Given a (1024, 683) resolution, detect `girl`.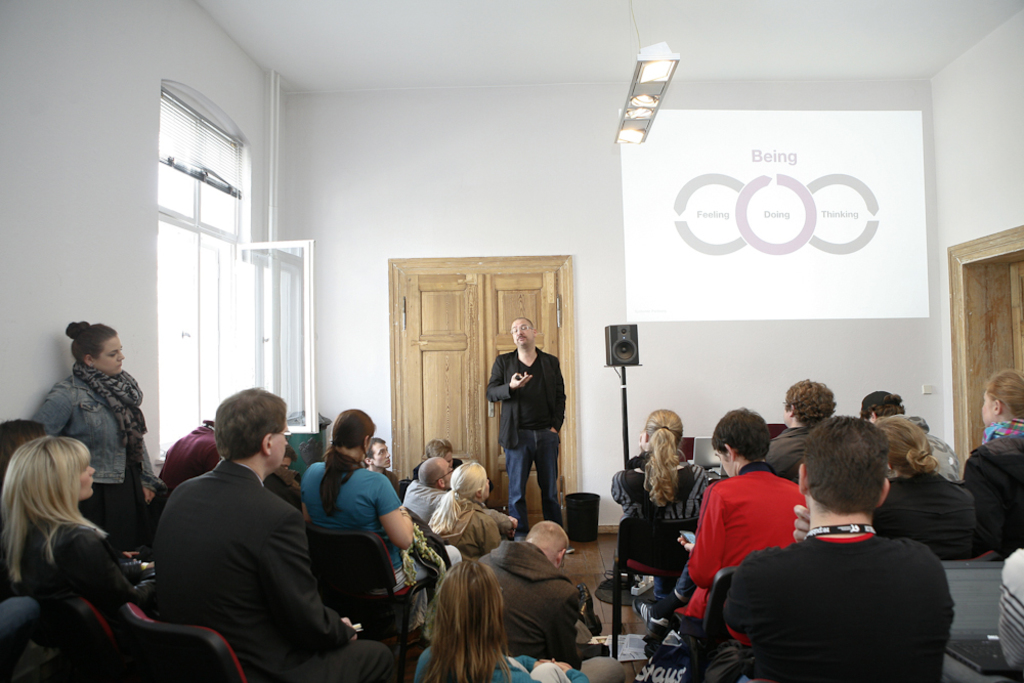
BBox(416, 557, 541, 682).
